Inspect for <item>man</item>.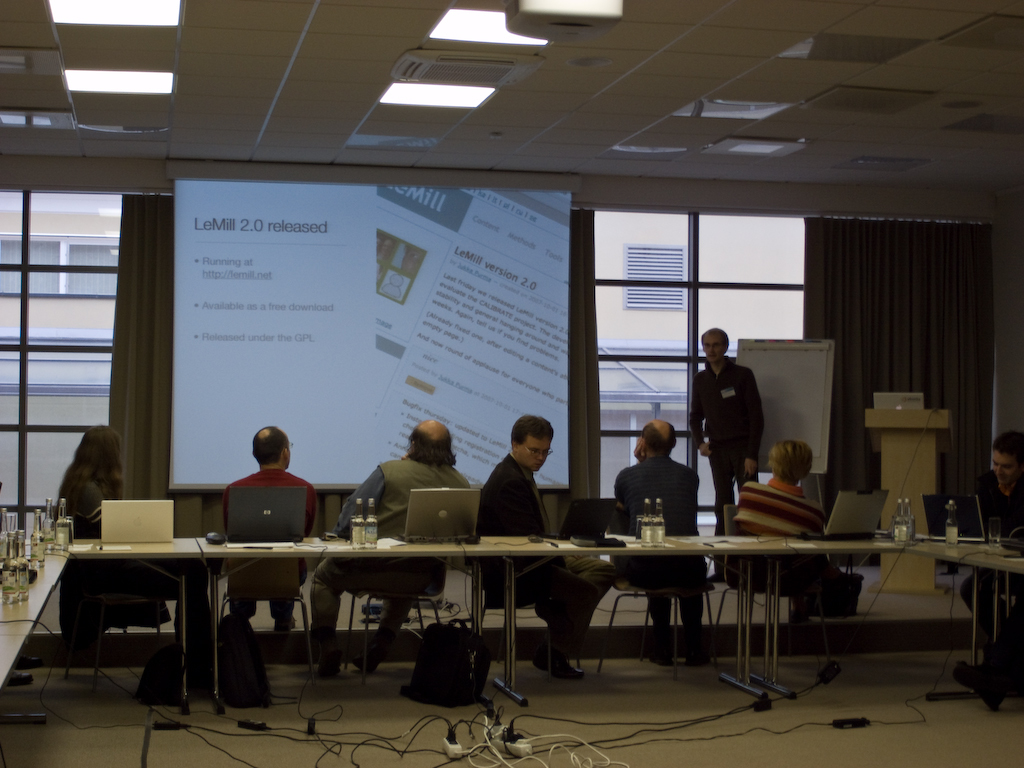
Inspection: (612, 423, 701, 661).
